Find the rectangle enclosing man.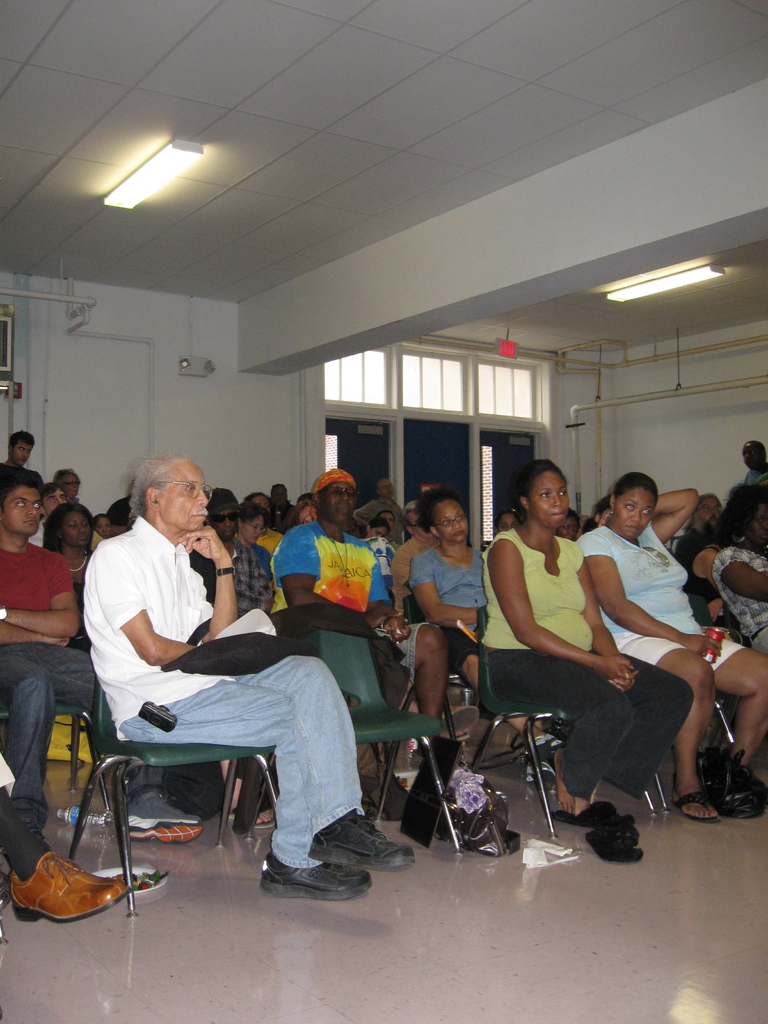
Rect(83, 452, 415, 901).
